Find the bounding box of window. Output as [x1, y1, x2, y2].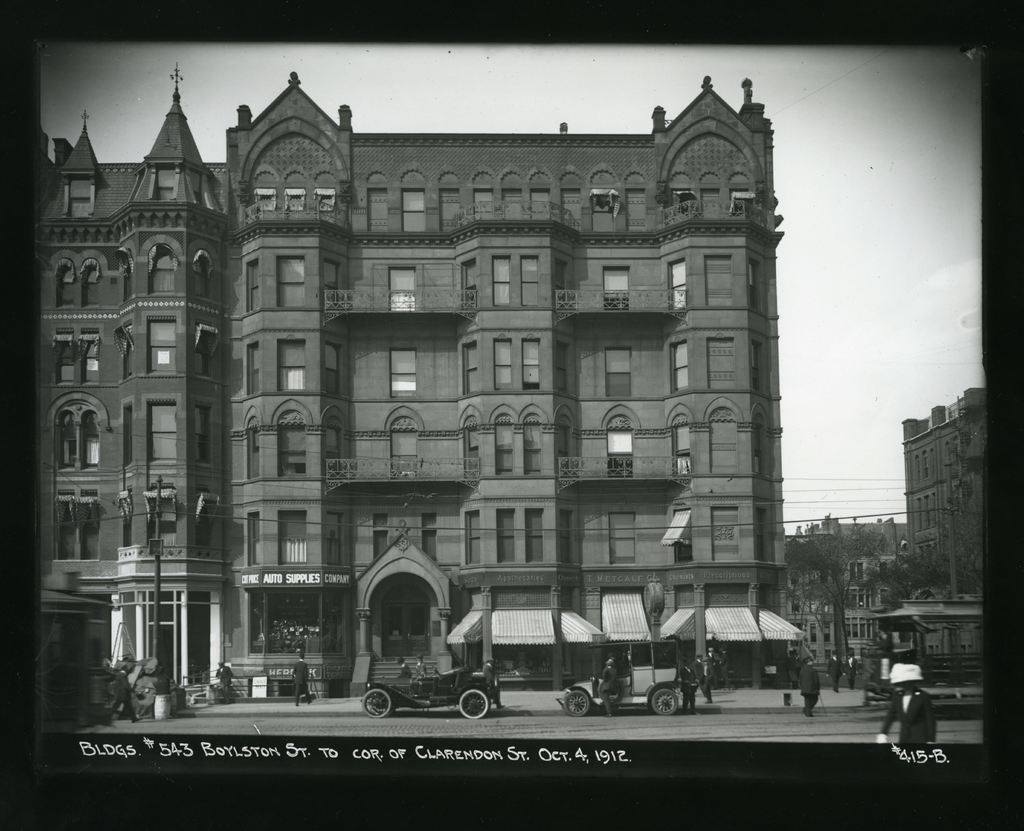
[673, 339, 691, 392].
